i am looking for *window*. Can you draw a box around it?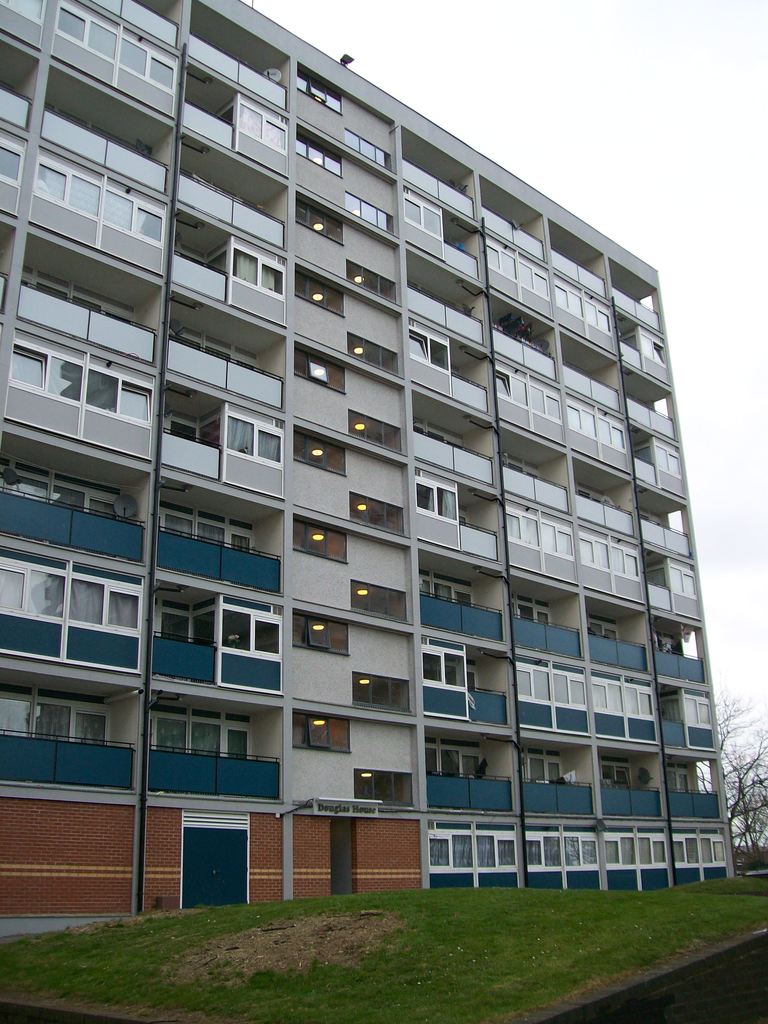
Sure, the bounding box is 489:241:515:278.
